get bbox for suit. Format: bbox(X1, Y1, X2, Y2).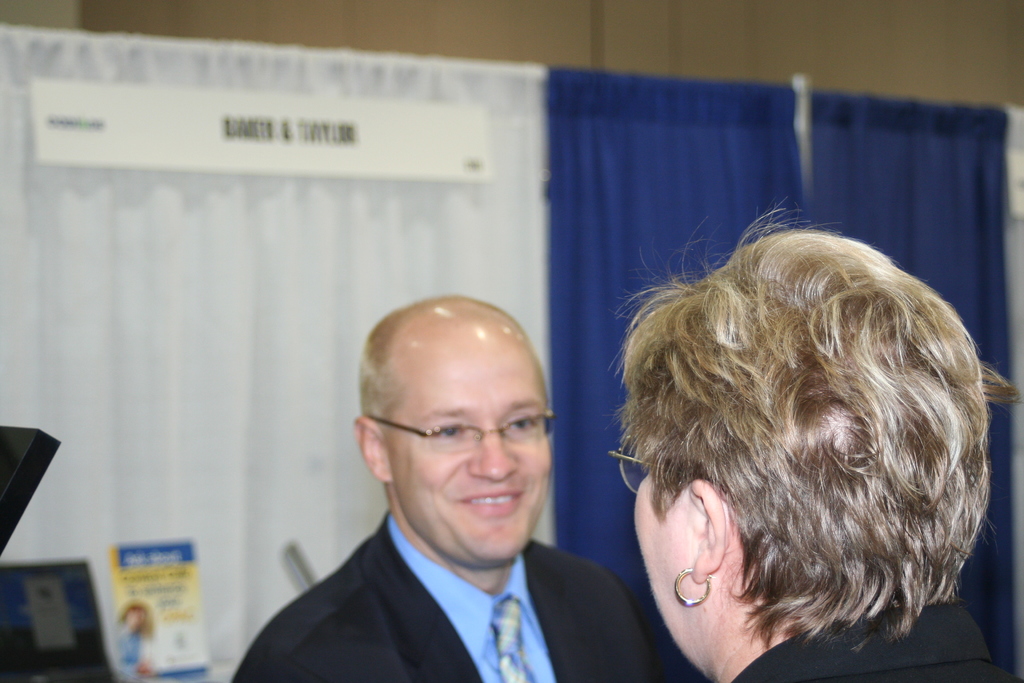
bbox(264, 486, 662, 673).
